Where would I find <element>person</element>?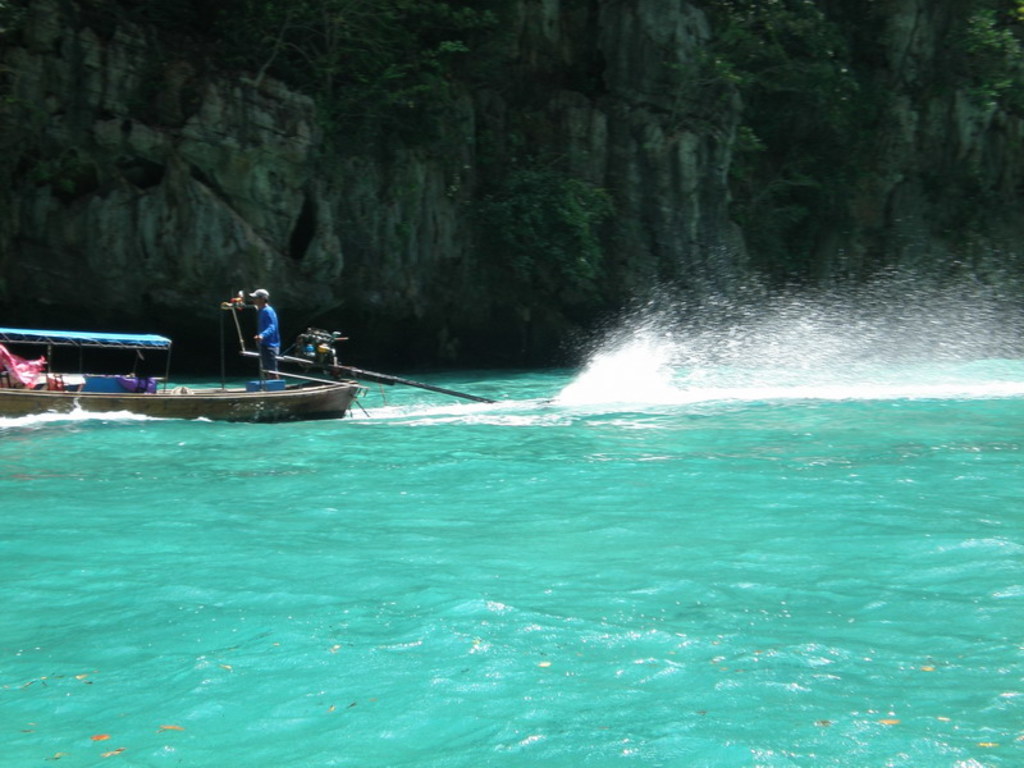
At 221 282 289 374.
